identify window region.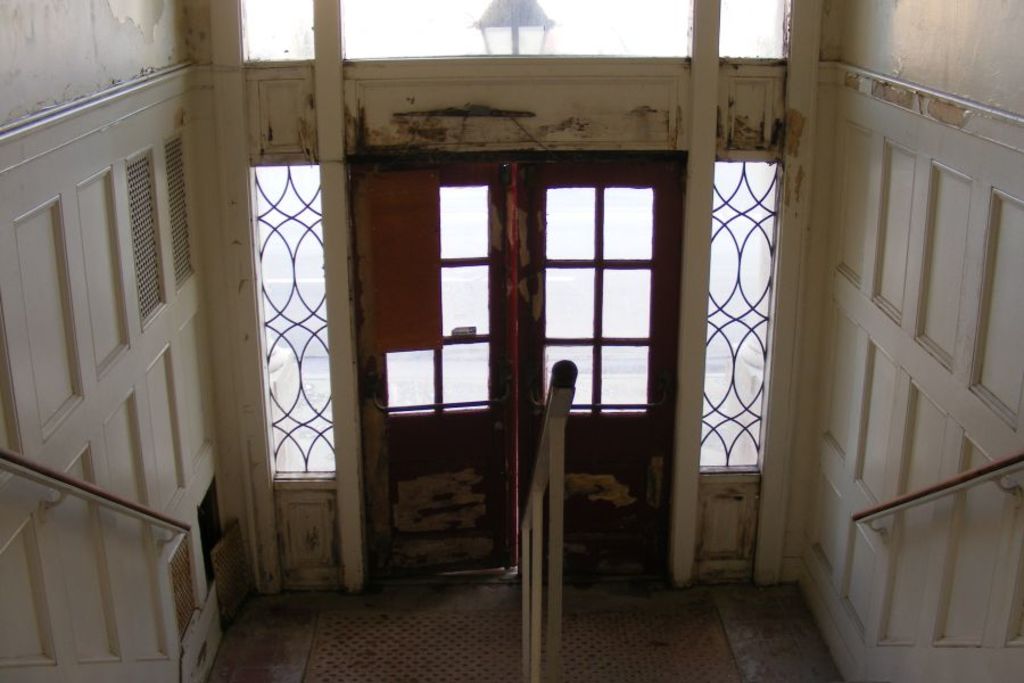
Region: BBox(700, 163, 782, 461).
